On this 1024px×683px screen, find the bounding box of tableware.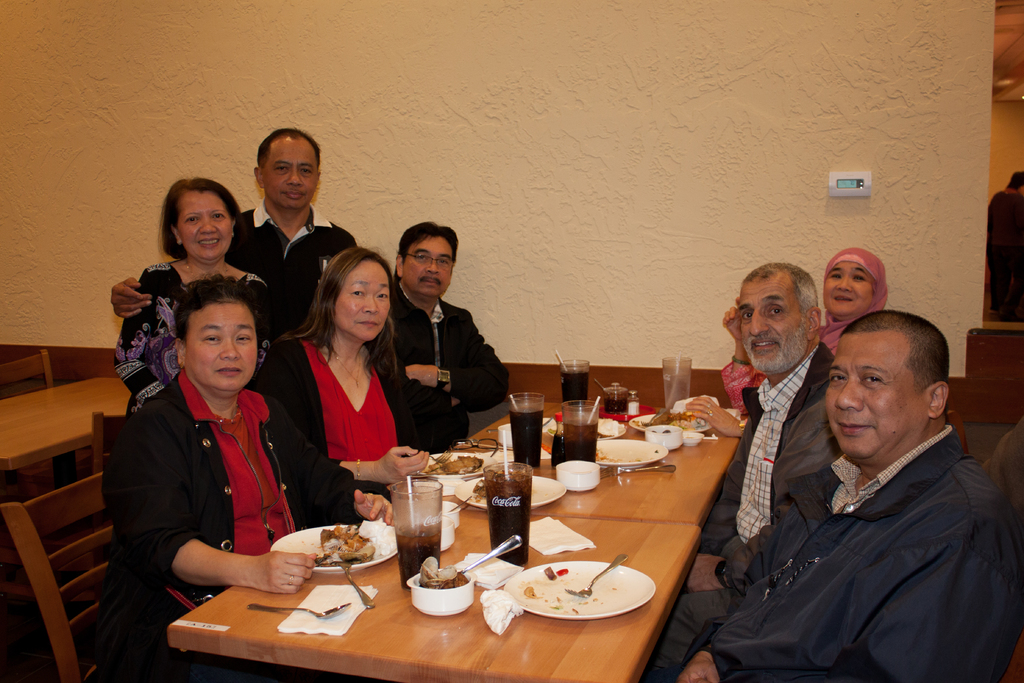
Bounding box: l=604, t=465, r=675, b=478.
